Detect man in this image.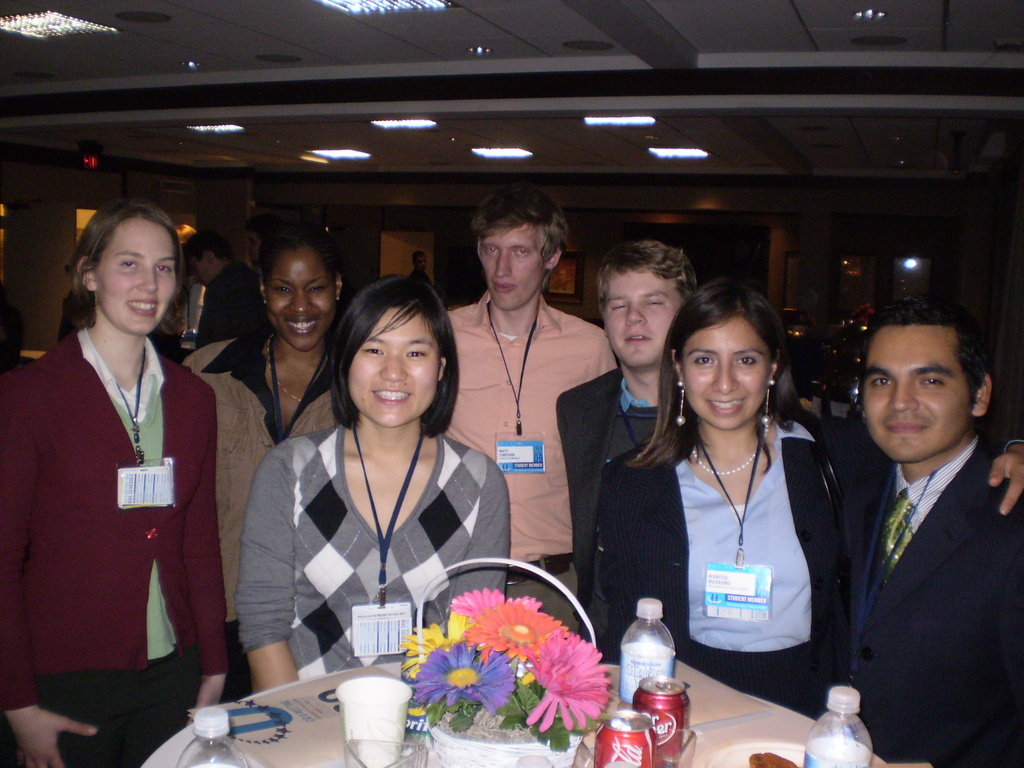
Detection: x1=559, y1=242, x2=698, y2=651.
